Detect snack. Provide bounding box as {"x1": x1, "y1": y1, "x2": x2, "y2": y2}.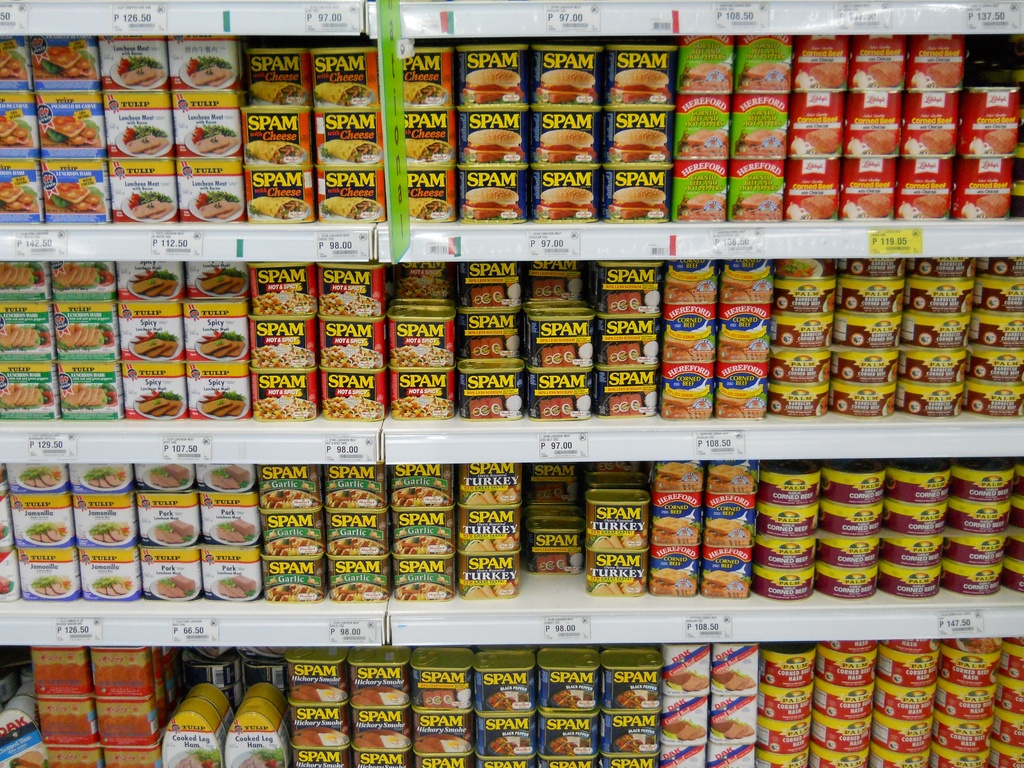
{"x1": 465, "y1": 130, "x2": 524, "y2": 163}.
